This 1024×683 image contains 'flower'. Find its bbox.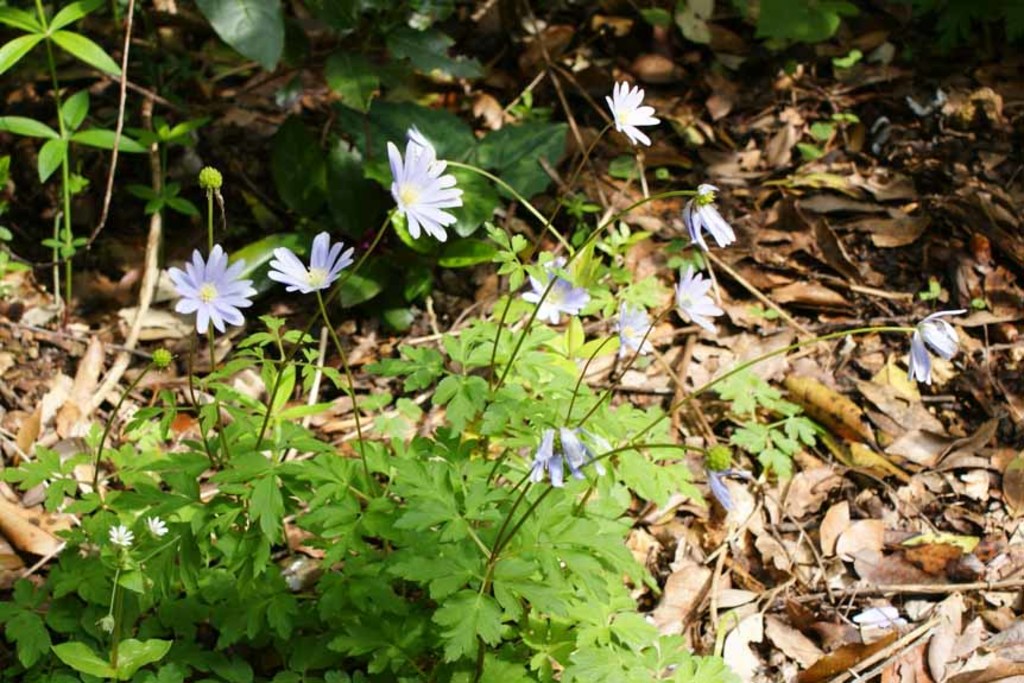
<region>264, 233, 347, 295</region>.
